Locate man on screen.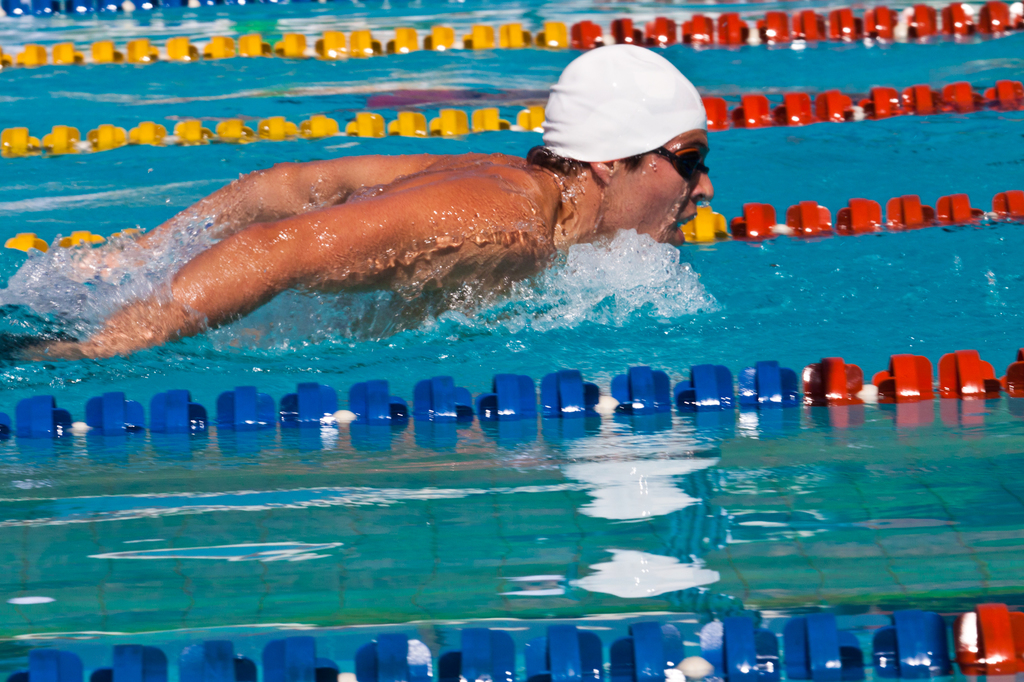
On screen at 0,43,716,356.
